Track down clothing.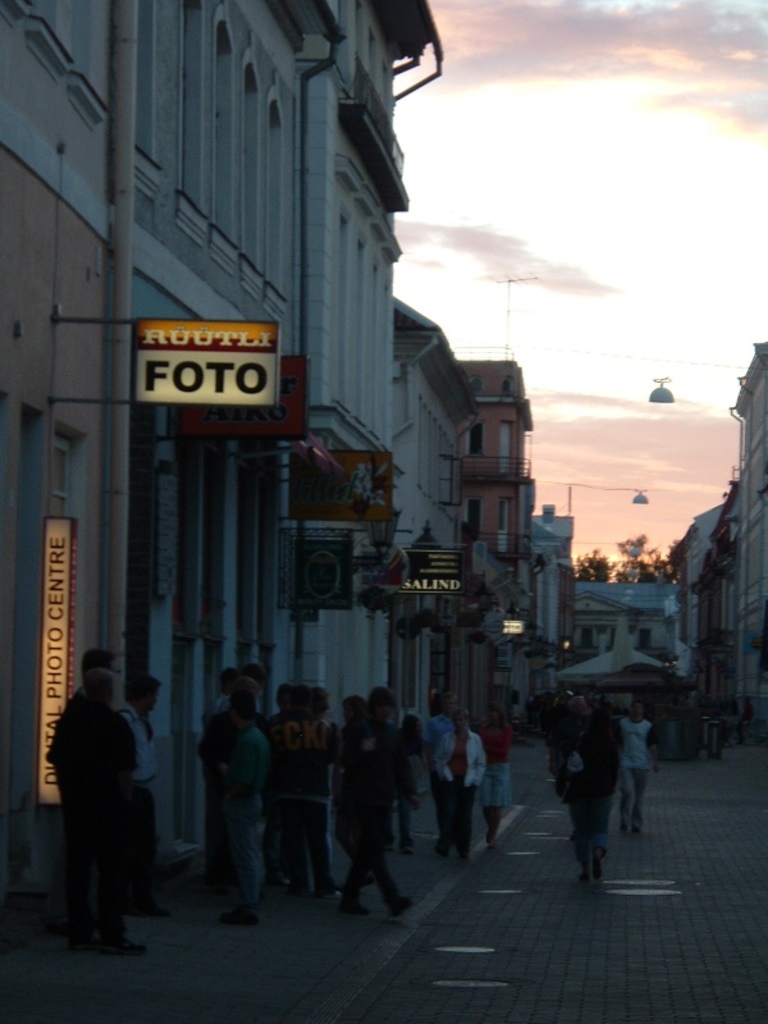
Tracked to 631:718:649:846.
